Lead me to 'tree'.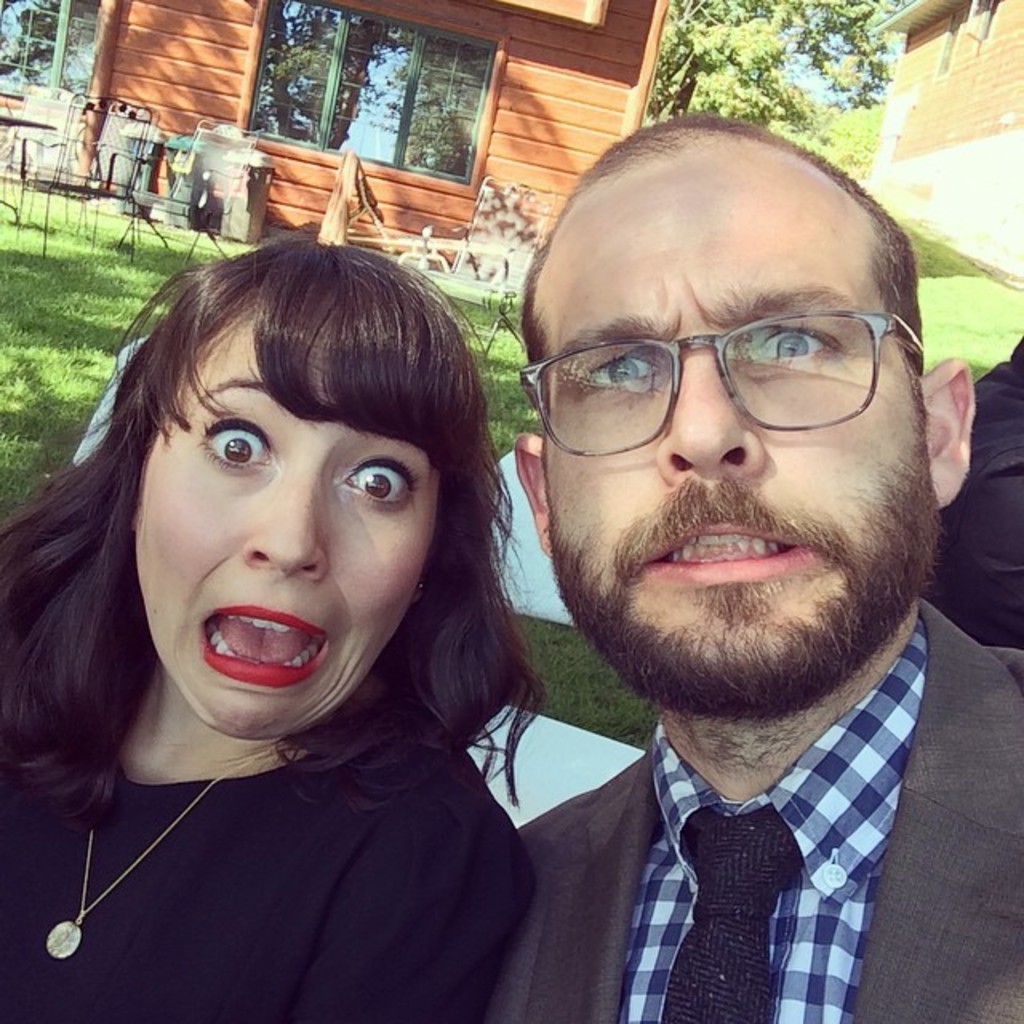
Lead to locate(638, 0, 917, 134).
